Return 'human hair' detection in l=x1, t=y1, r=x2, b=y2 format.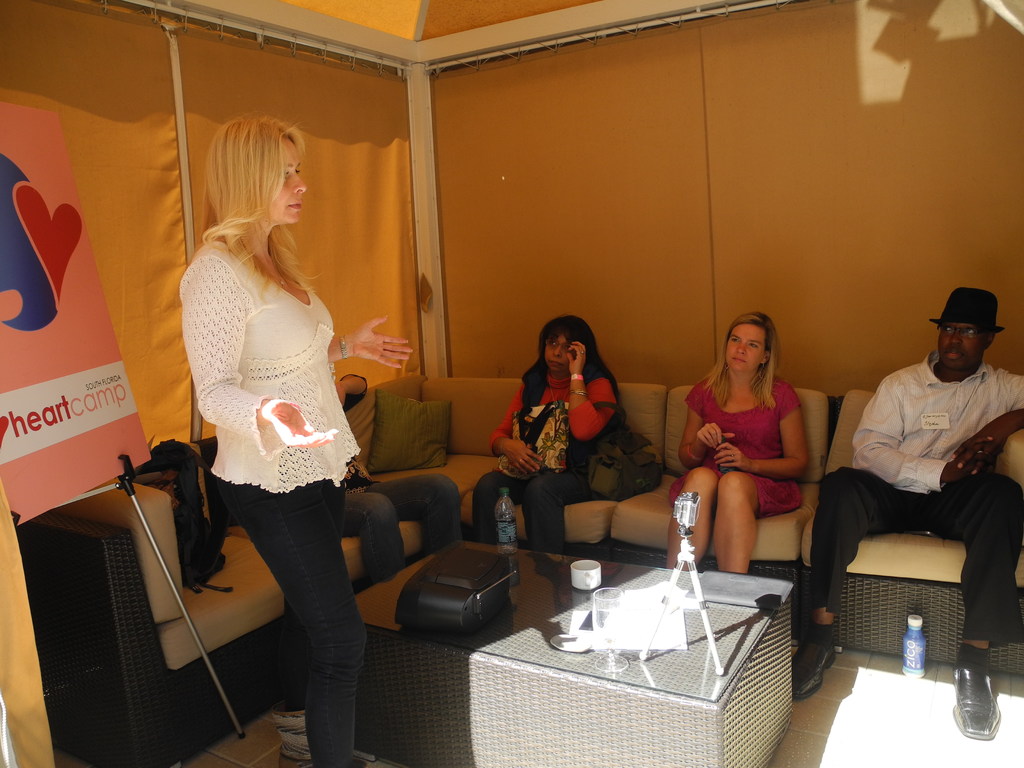
l=525, t=317, r=619, b=410.
